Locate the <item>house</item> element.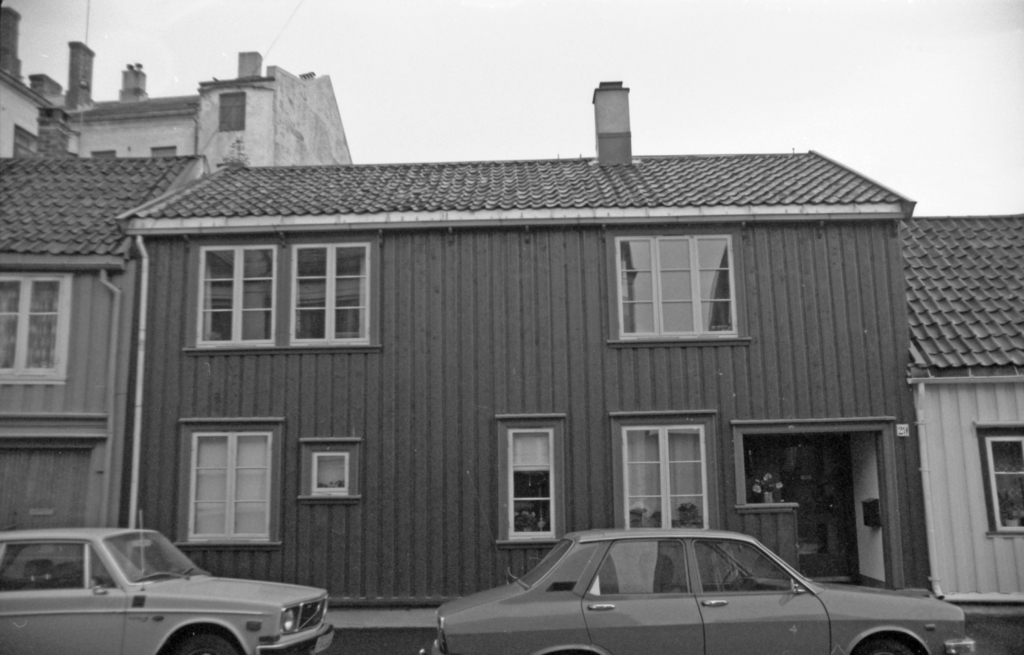
Element bbox: left=0, top=4, right=366, bottom=180.
